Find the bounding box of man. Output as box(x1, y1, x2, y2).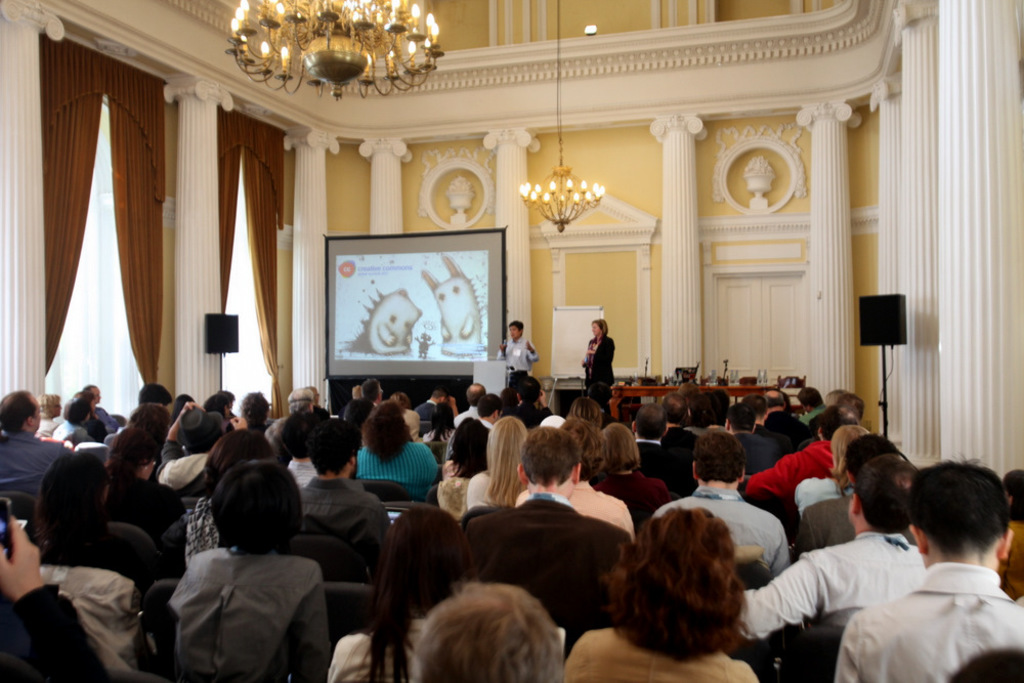
box(498, 322, 540, 387).
